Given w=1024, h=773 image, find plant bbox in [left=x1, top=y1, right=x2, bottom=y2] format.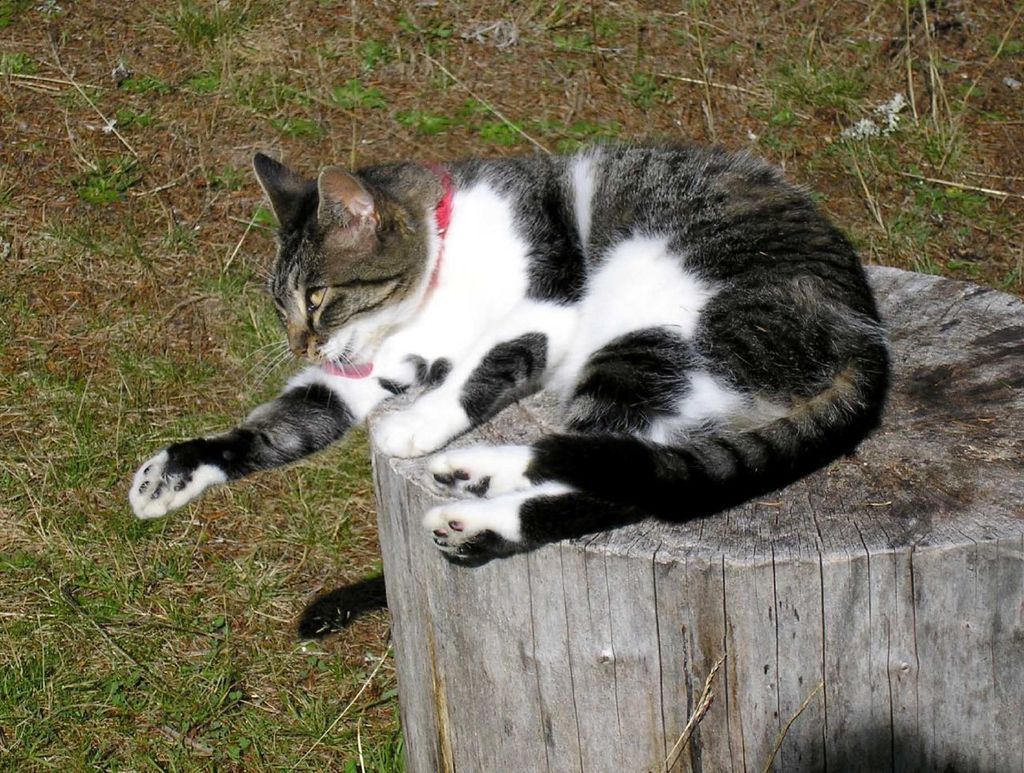
[left=0, top=0, right=30, bottom=32].
